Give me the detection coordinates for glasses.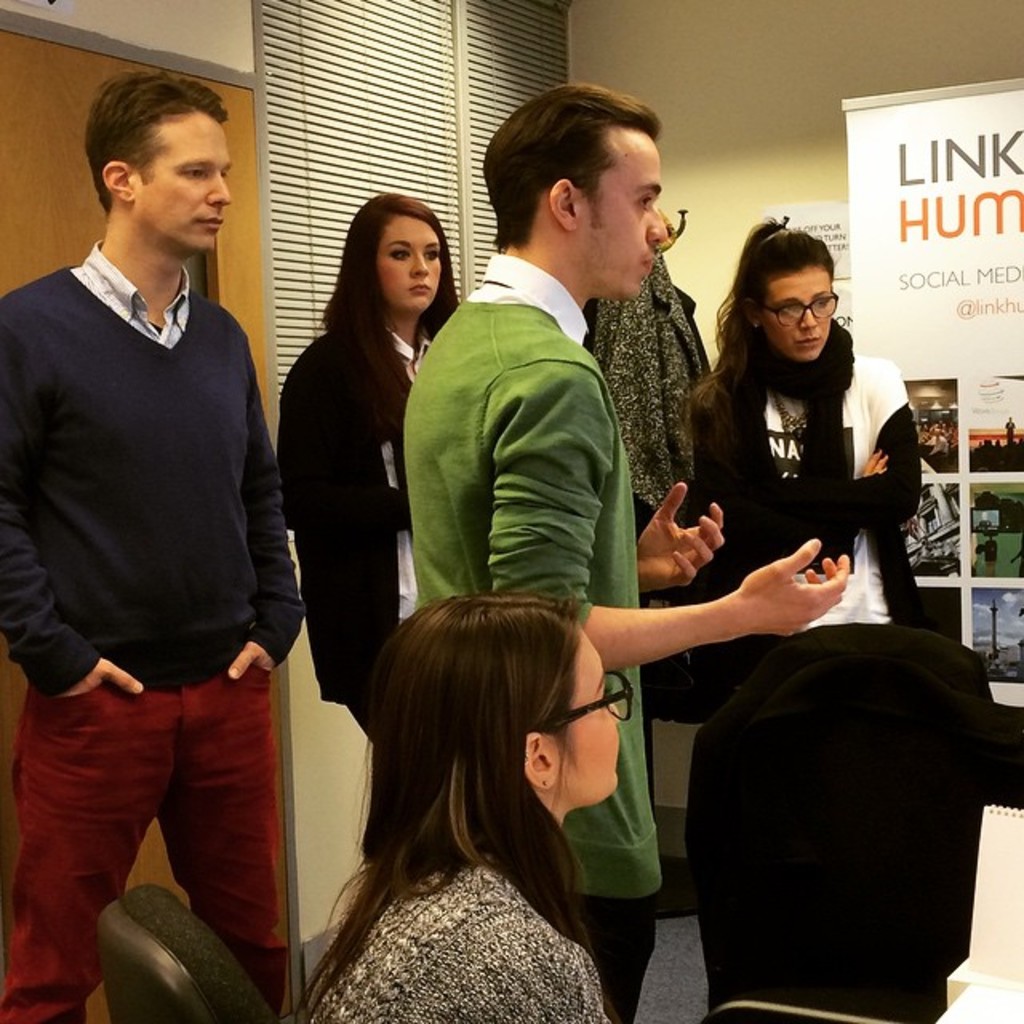
[x1=555, y1=674, x2=630, y2=722].
